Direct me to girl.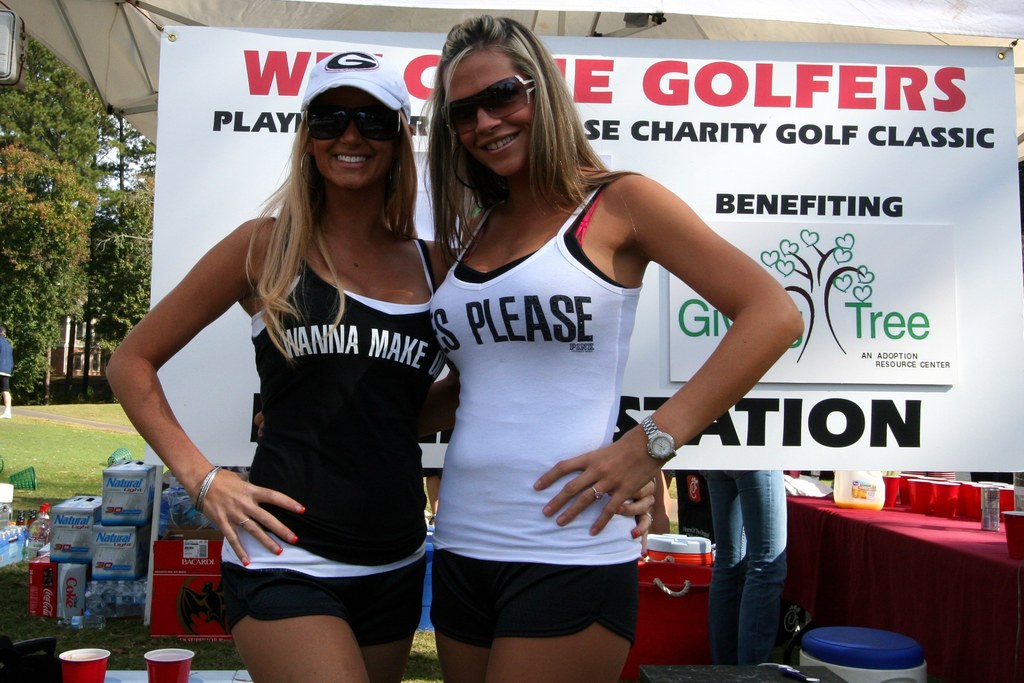
Direction: BBox(425, 6, 813, 682).
